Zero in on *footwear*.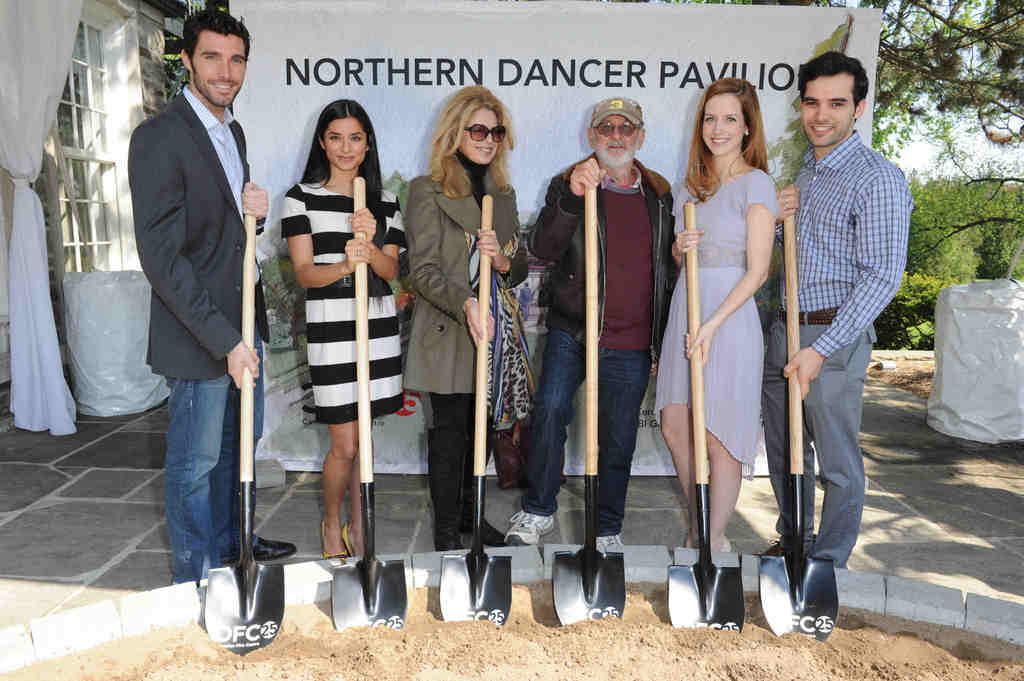
Zeroed in: locate(501, 509, 556, 543).
